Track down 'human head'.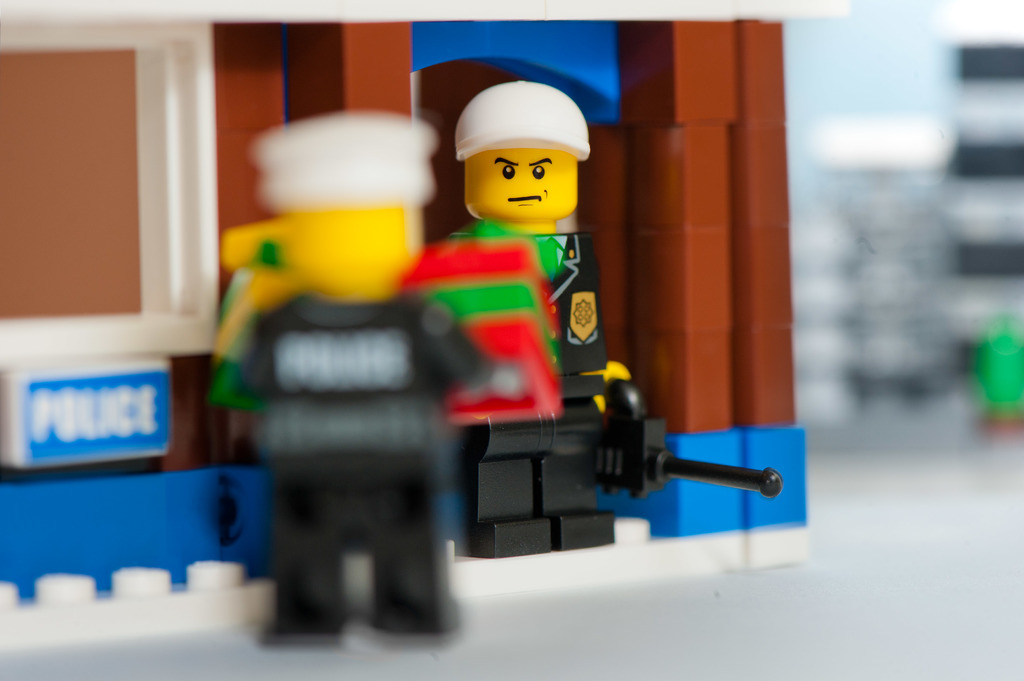
Tracked to pyautogui.locateOnScreen(457, 80, 587, 221).
